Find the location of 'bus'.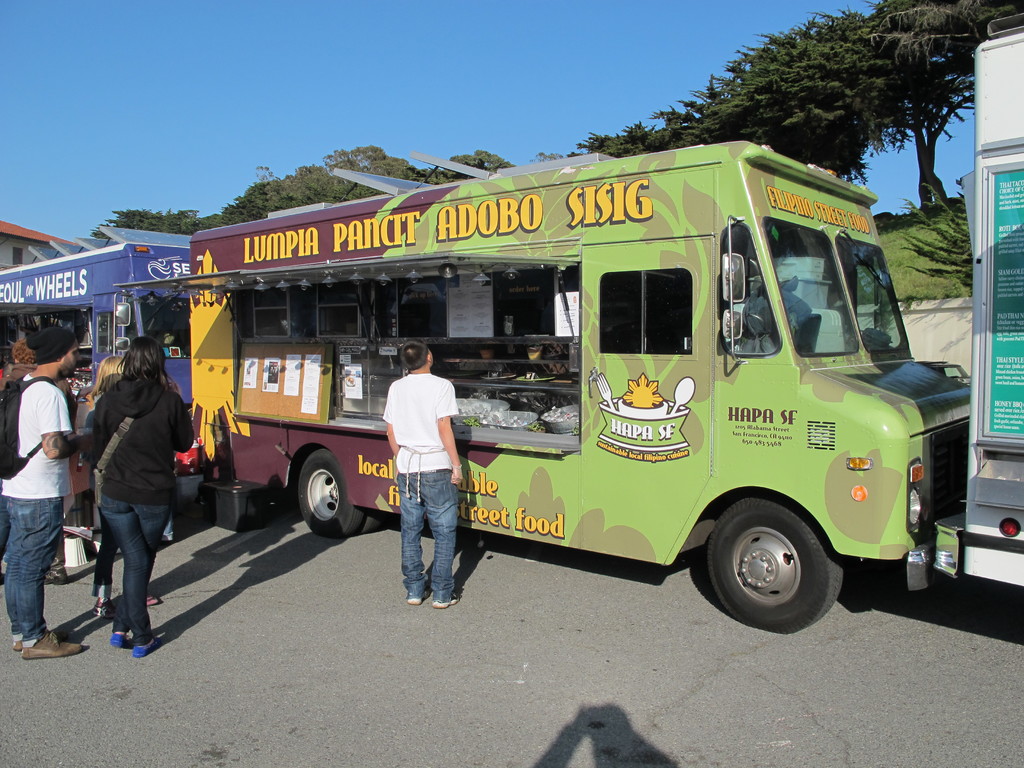
Location: l=119, t=127, r=977, b=637.
